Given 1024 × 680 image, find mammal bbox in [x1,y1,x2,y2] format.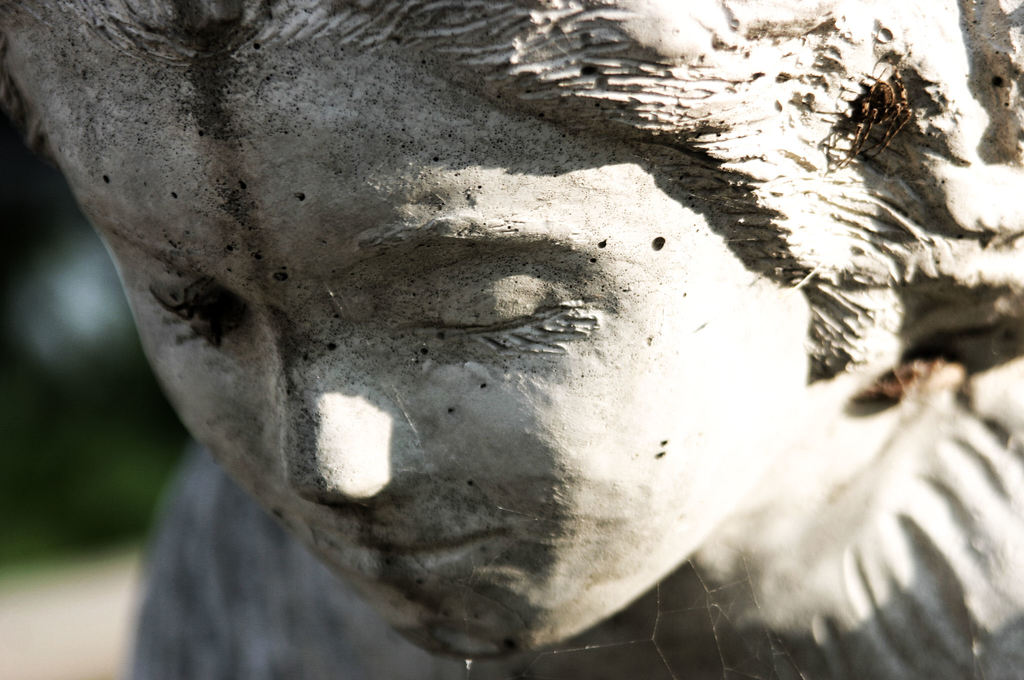
[7,4,1007,663].
